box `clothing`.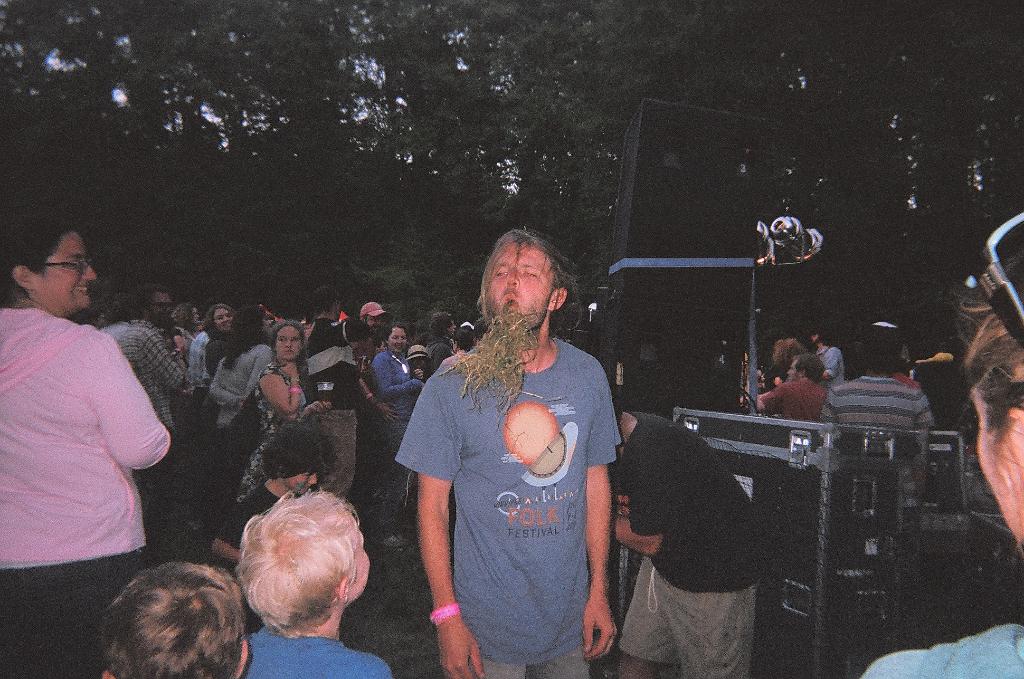
region(826, 374, 936, 513).
